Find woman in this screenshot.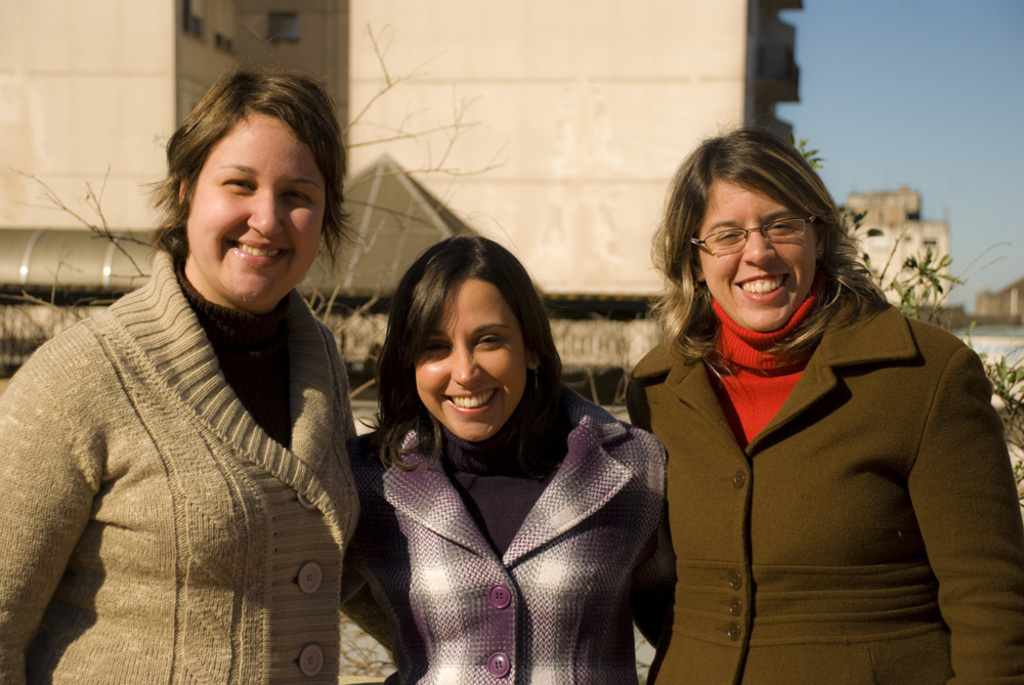
The bounding box for woman is pyautogui.locateOnScreen(327, 231, 677, 684).
